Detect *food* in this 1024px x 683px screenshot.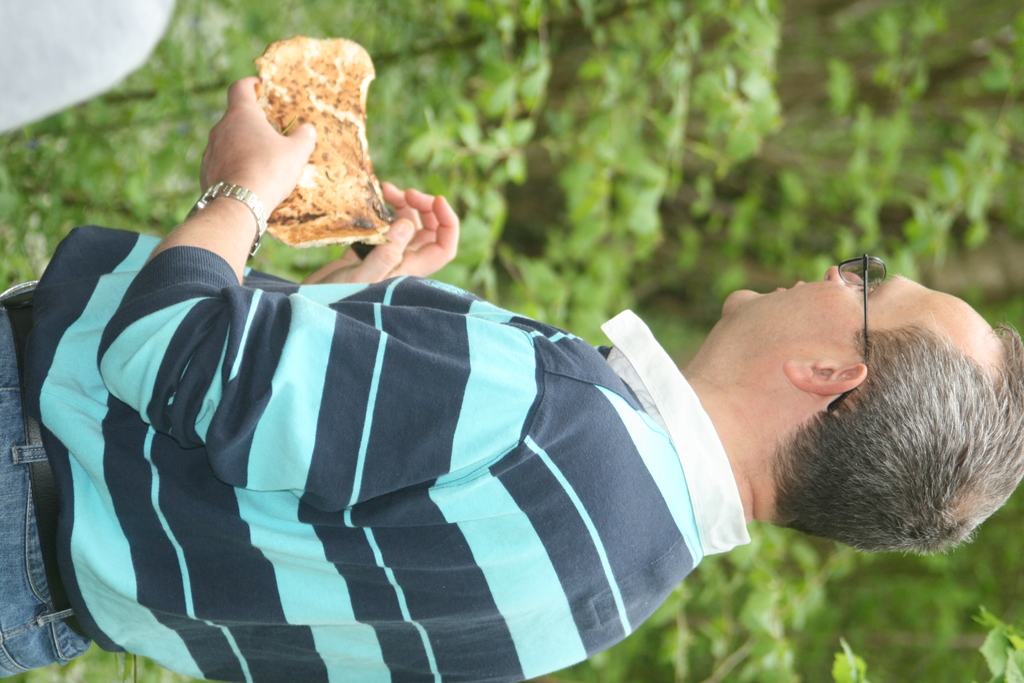
Detection: locate(223, 29, 390, 244).
